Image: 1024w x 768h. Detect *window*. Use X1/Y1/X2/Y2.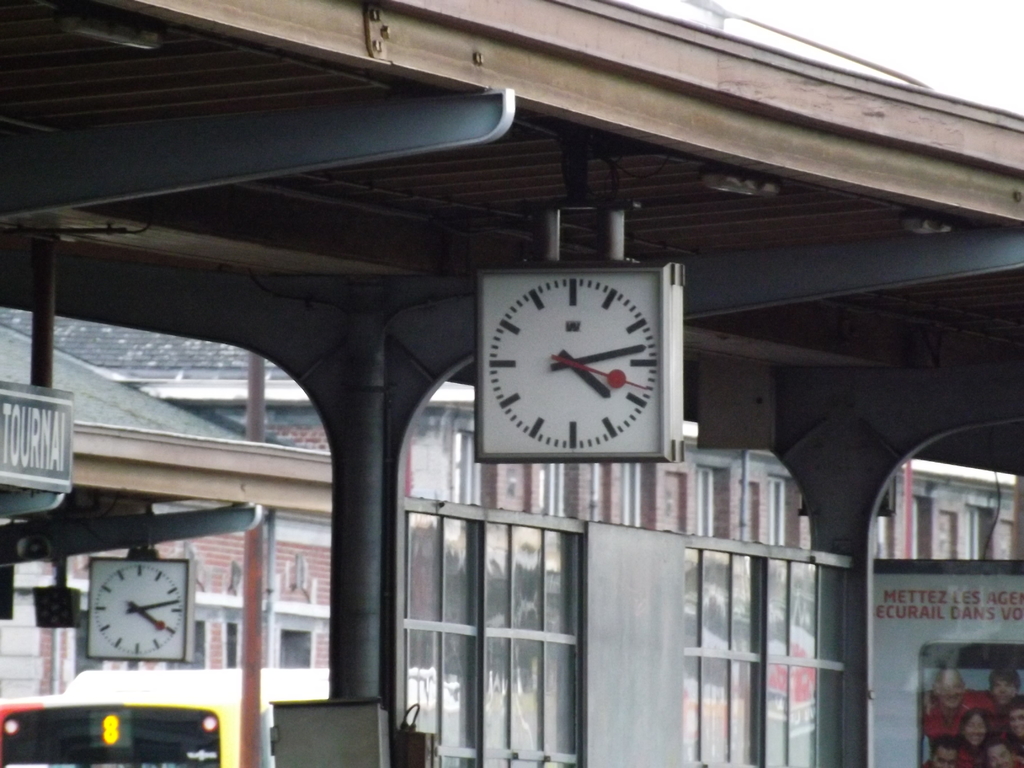
682/549/819/765.
